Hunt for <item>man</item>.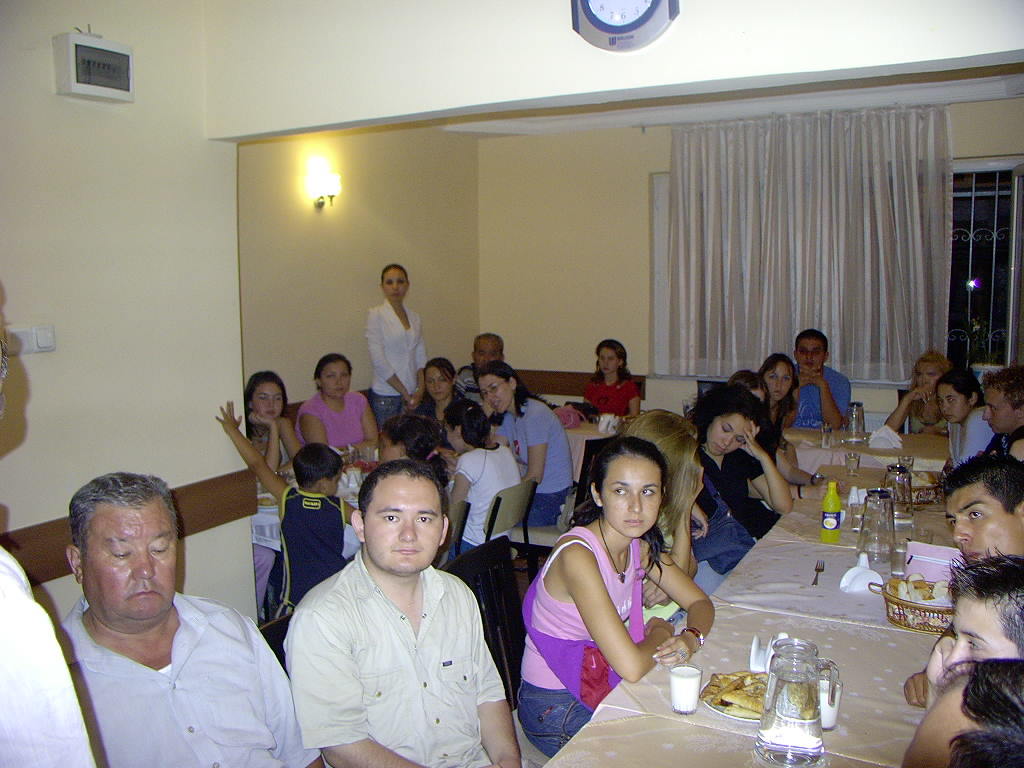
Hunted down at 939:365:1023:489.
